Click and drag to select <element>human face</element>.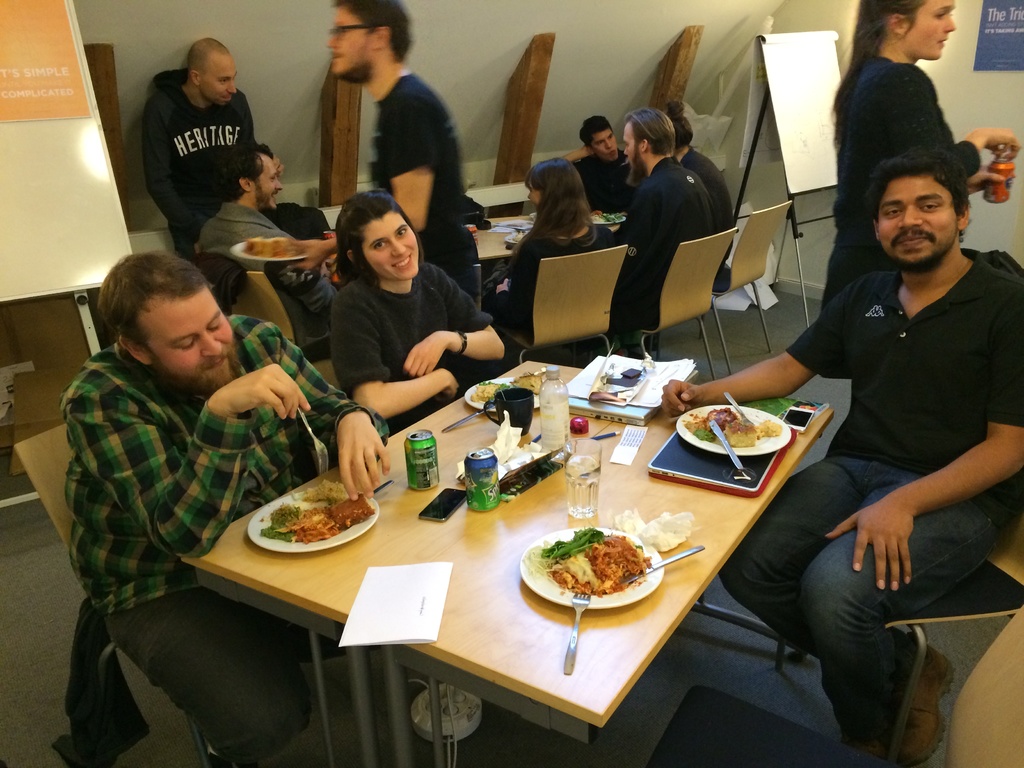
Selection: {"left": 136, "top": 292, "right": 237, "bottom": 378}.
